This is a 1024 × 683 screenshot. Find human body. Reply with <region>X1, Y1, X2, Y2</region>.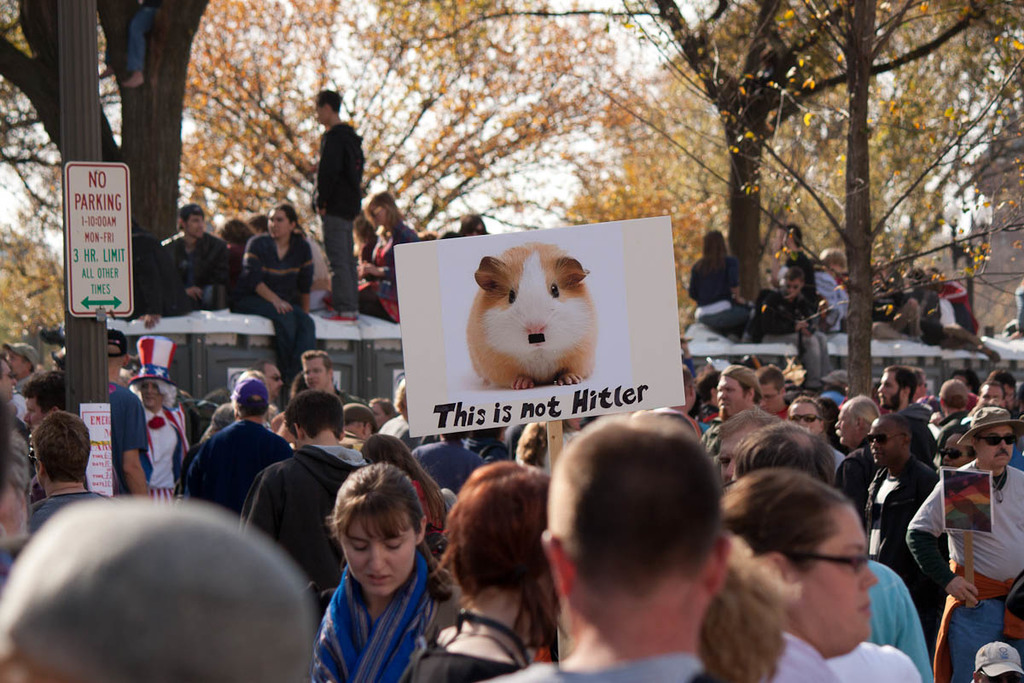
<region>350, 188, 422, 320</region>.
